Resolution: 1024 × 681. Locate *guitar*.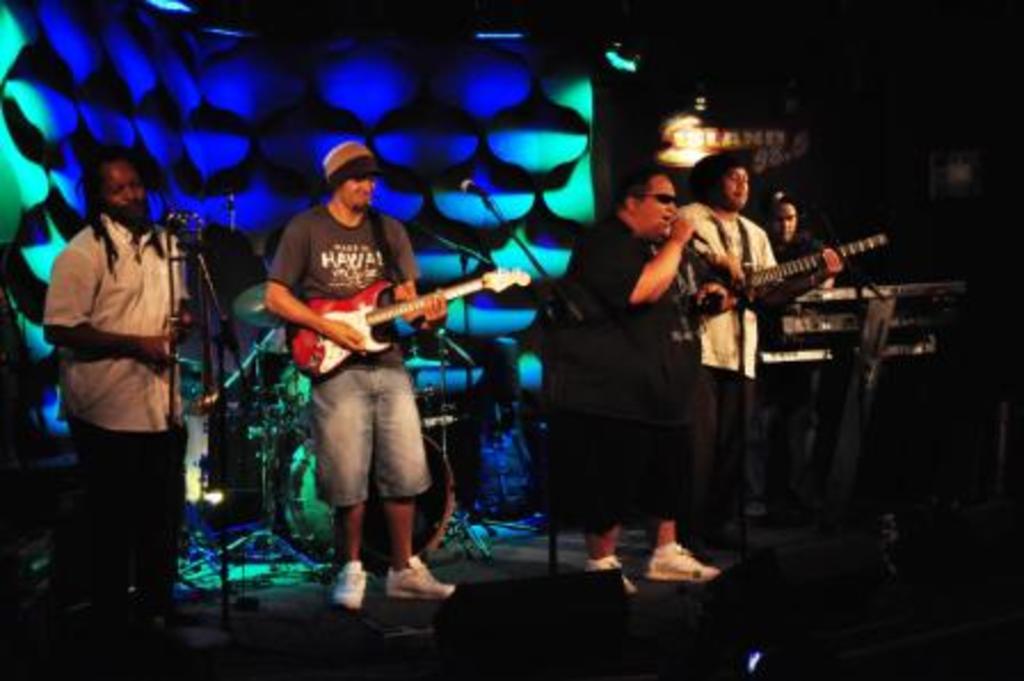
[left=302, top=258, right=519, bottom=368].
